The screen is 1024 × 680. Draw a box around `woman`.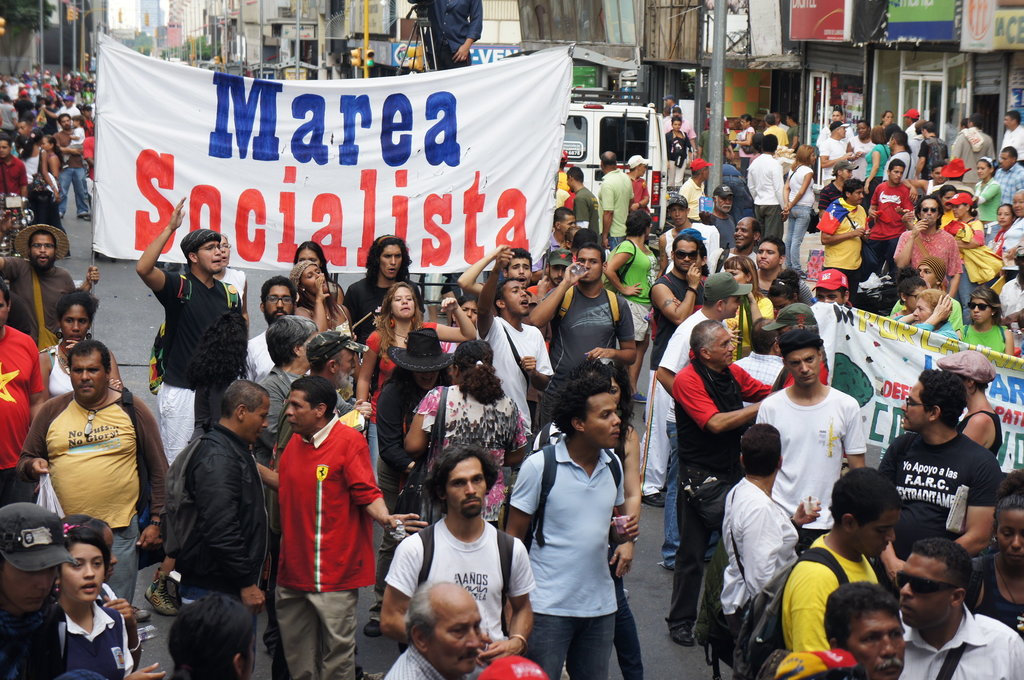
(400,337,531,530).
